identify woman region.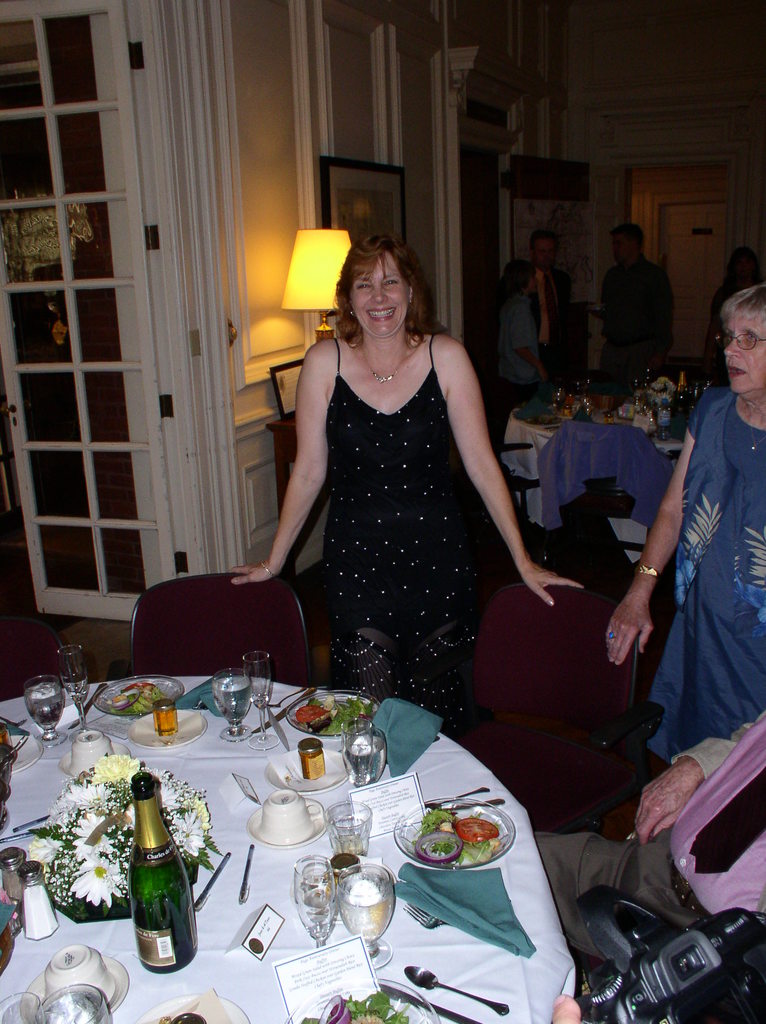
Region: box(491, 253, 554, 379).
